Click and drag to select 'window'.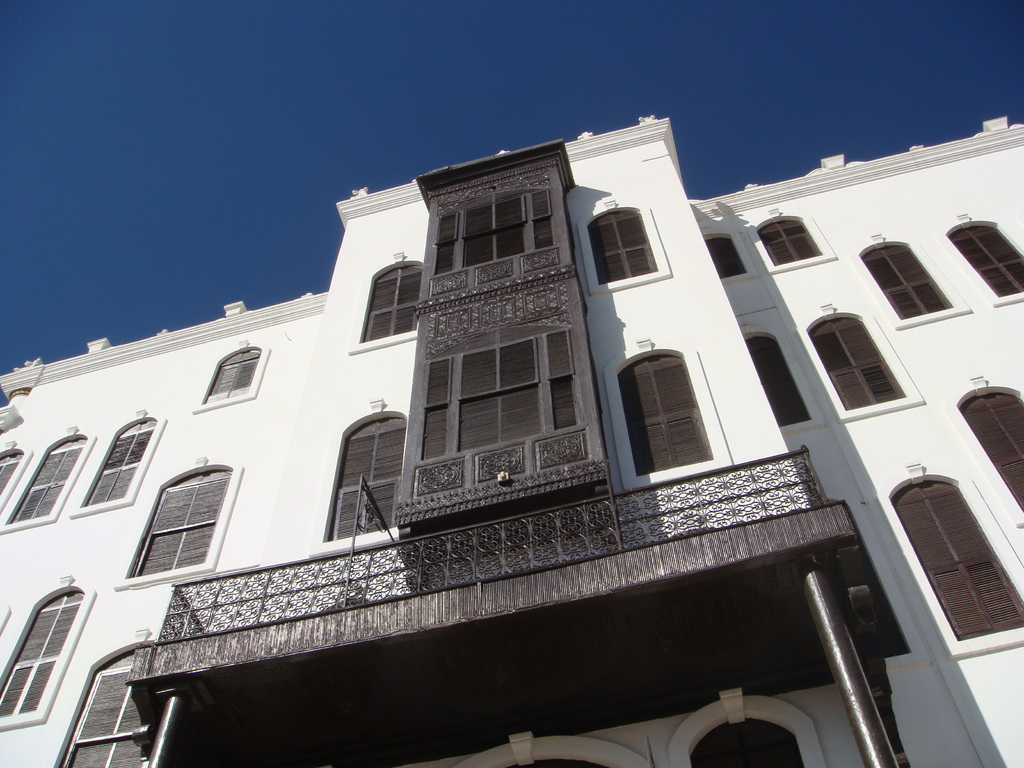
Selection: {"x1": 464, "y1": 732, "x2": 608, "y2": 767}.
